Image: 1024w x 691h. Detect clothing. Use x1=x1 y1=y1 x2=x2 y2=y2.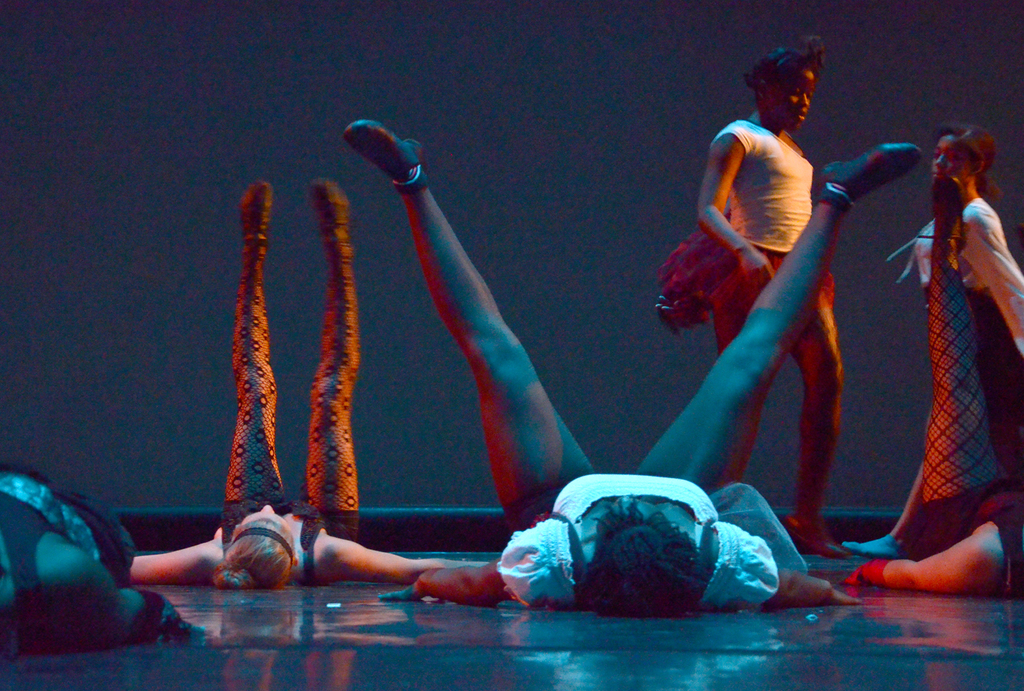
x1=495 y1=472 x2=780 y2=608.
